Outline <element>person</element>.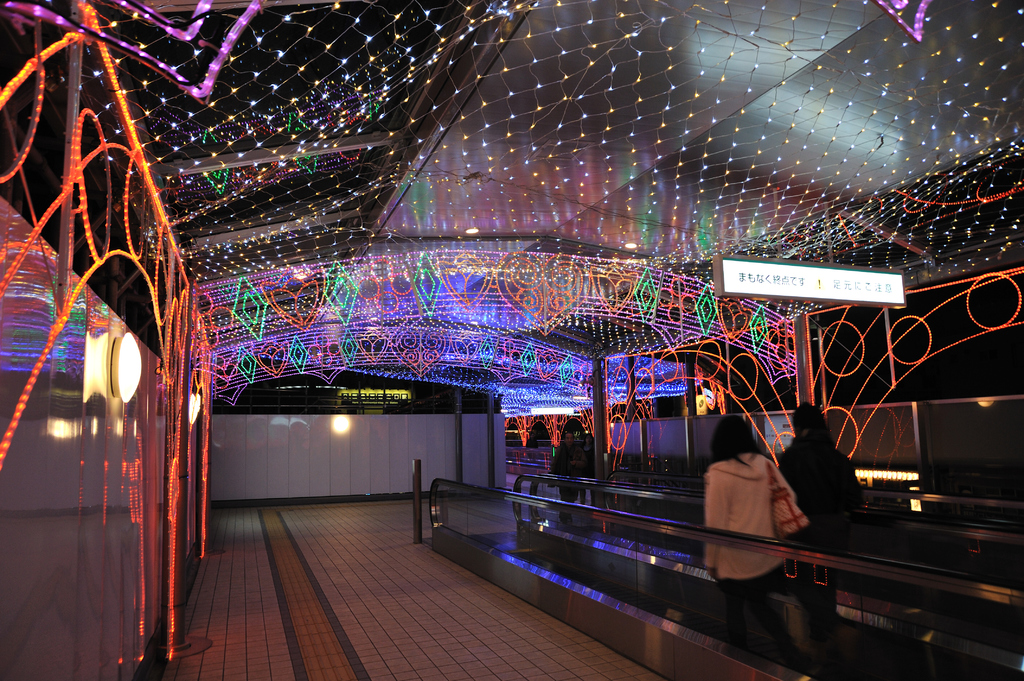
Outline: [left=550, top=429, right=591, bottom=525].
